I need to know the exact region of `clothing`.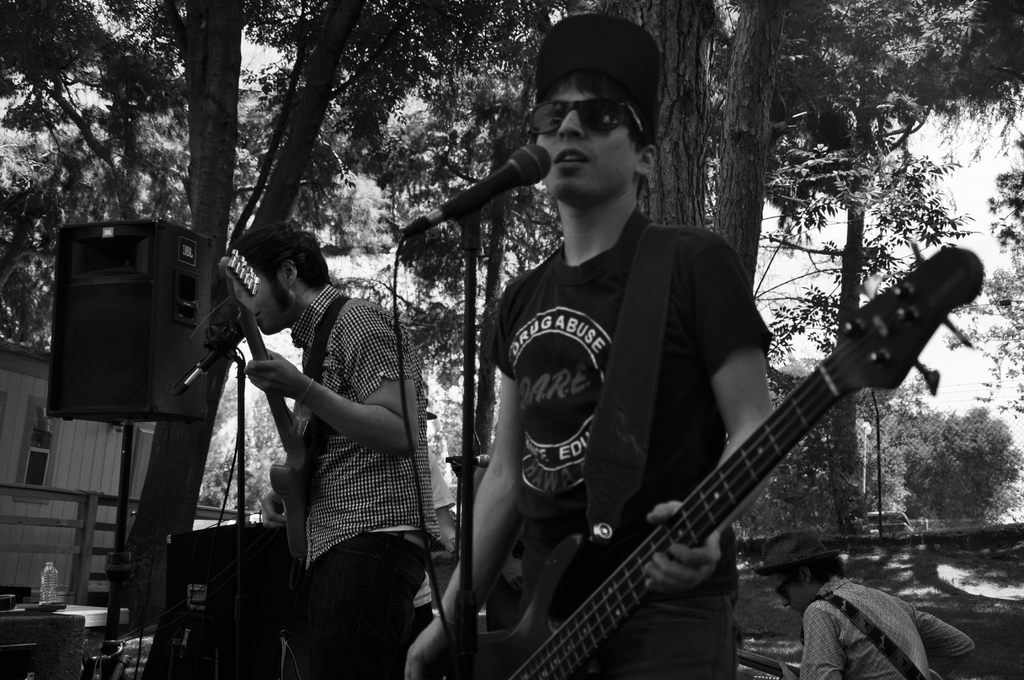
Region: l=799, t=575, r=975, b=679.
